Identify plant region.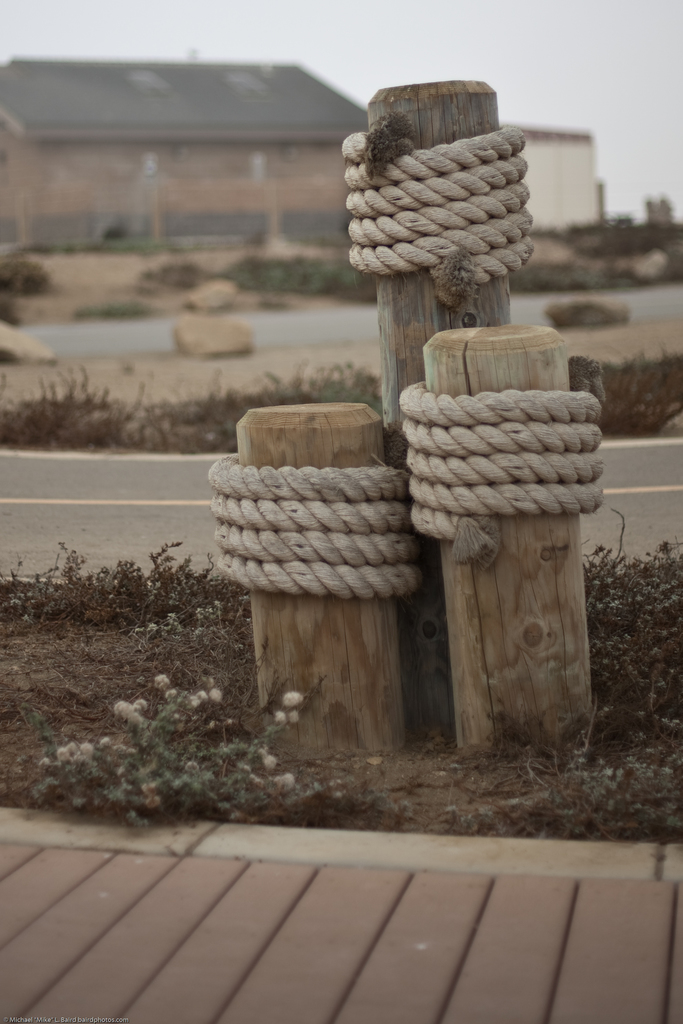
Region: [x1=547, y1=295, x2=619, y2=328].
